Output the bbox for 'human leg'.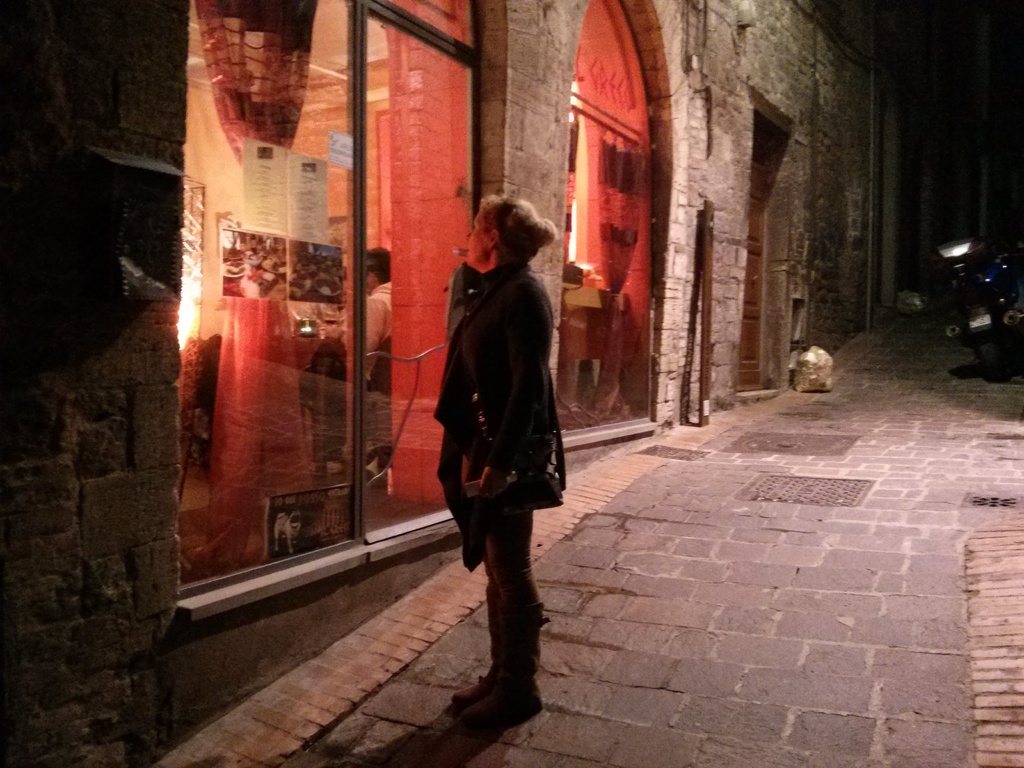
460,481,548,726.
